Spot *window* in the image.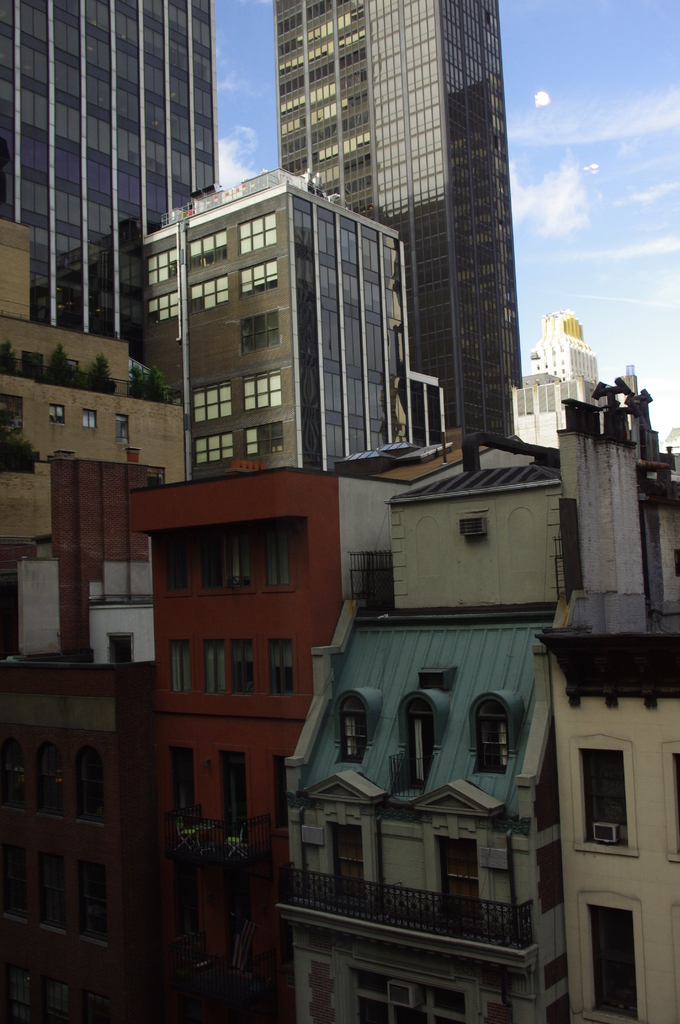
*window* found at bbox=(165, 547, 186, 589).
